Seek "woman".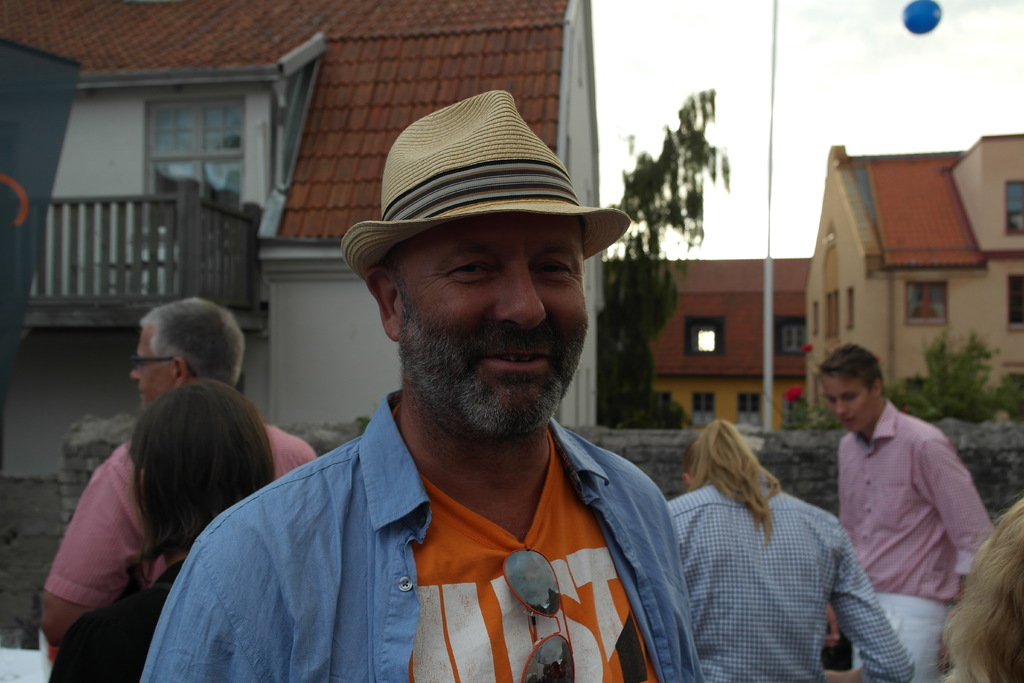
[x1=49, y1=381, x2=276, y2=682].
